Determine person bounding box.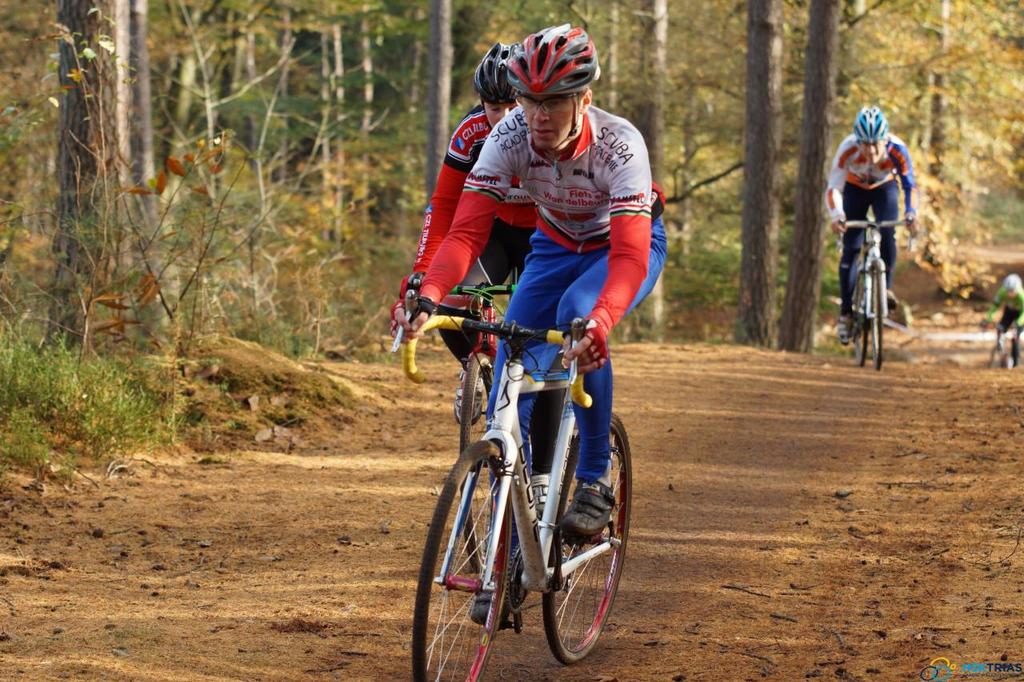
Determined: [391, 22, 670, 618].
